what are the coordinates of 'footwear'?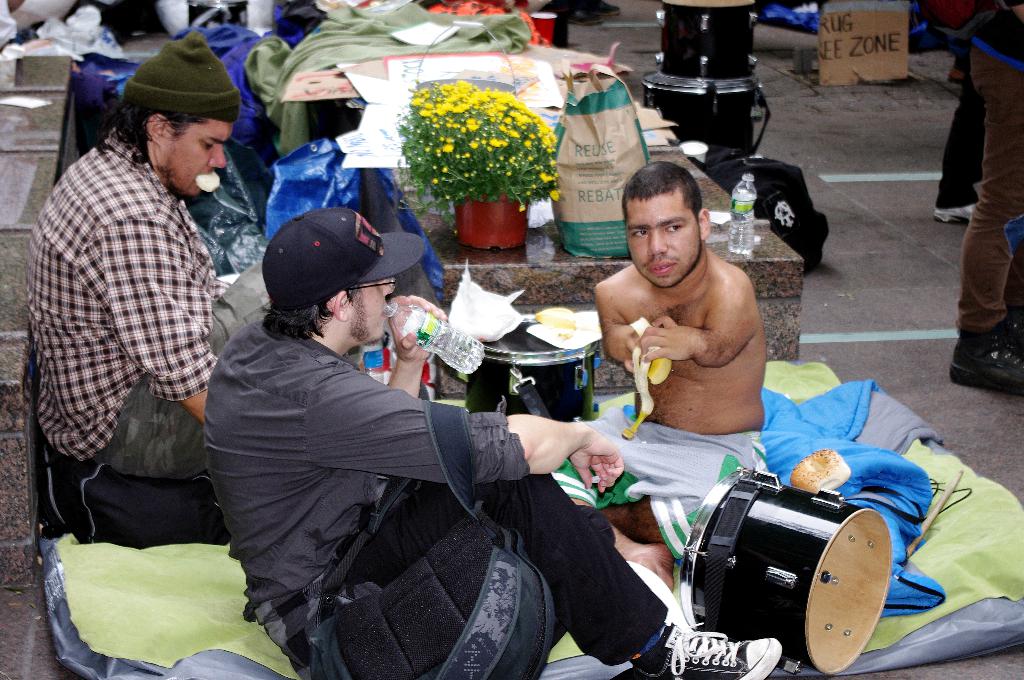
x1=930 y1=204 x2=989 y2=225.
